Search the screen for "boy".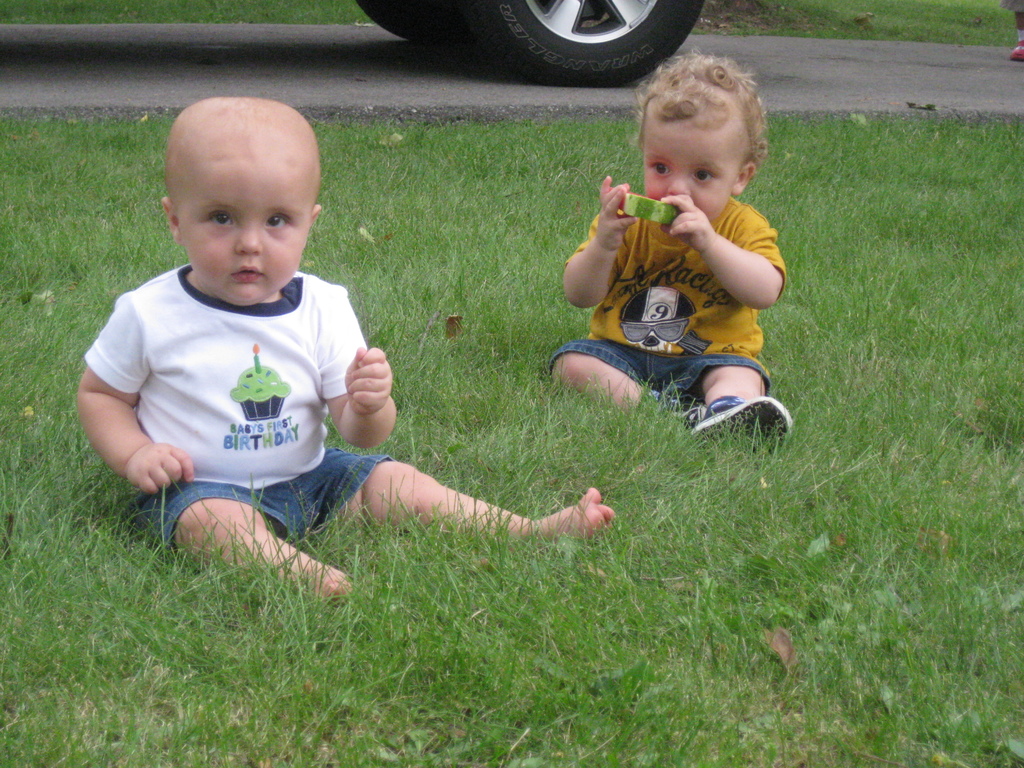
Found at left=550, top=53, right=796, bottom=442.
